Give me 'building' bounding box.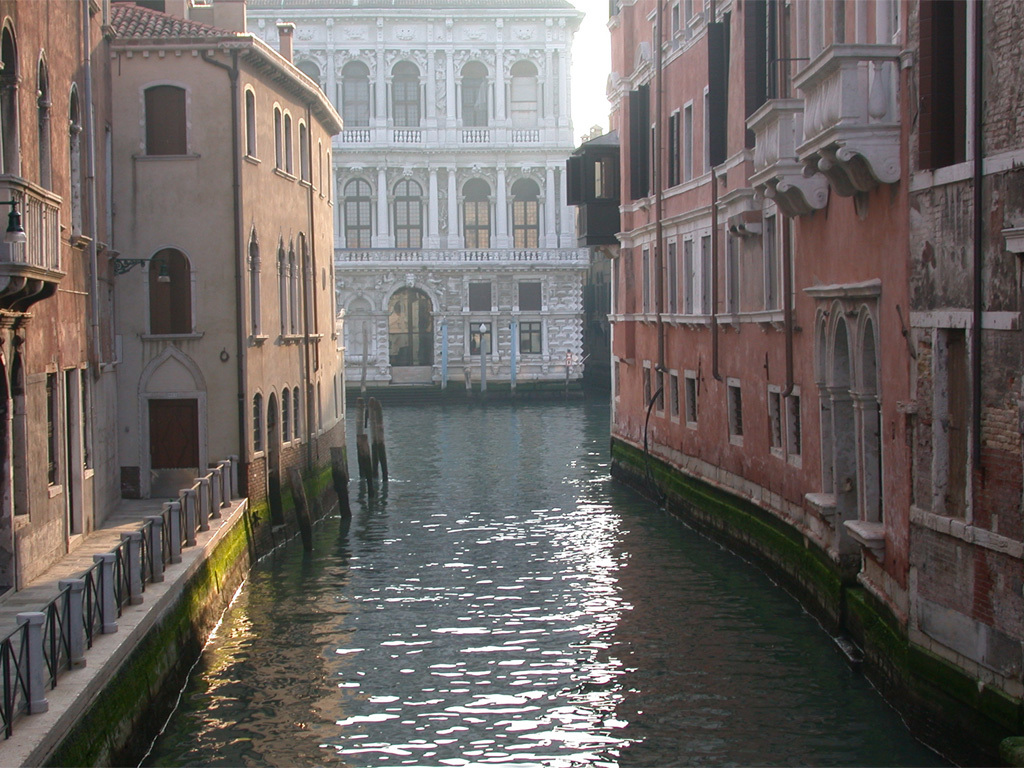
box=[241, 0, 583, 376].
